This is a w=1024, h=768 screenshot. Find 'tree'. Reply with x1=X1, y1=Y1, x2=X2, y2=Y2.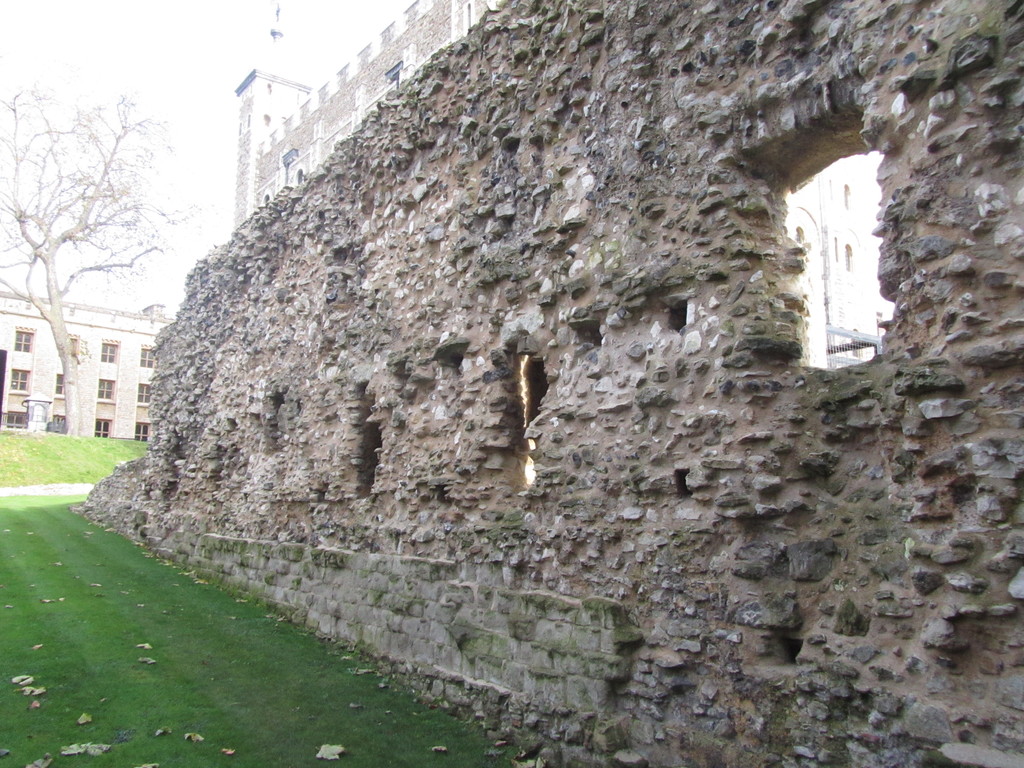
x1=0, y1=85, x2=184, y2=438.
